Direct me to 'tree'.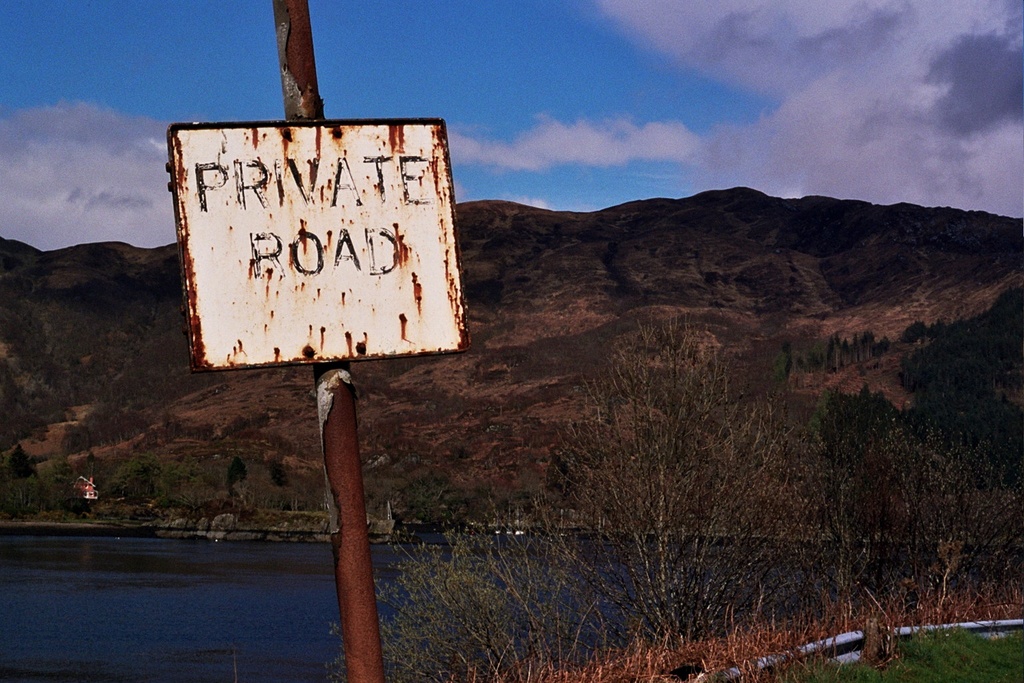
Direction: 0,442,37,482.
